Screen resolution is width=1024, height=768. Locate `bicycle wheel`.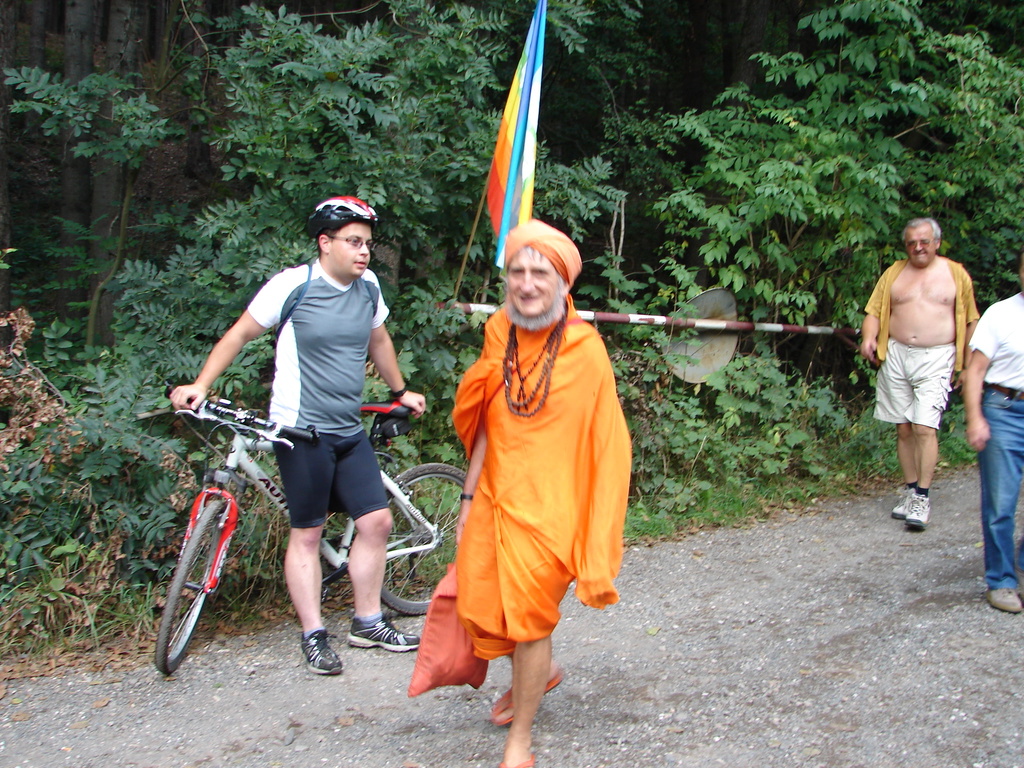
(378, 461, 467, 615).
